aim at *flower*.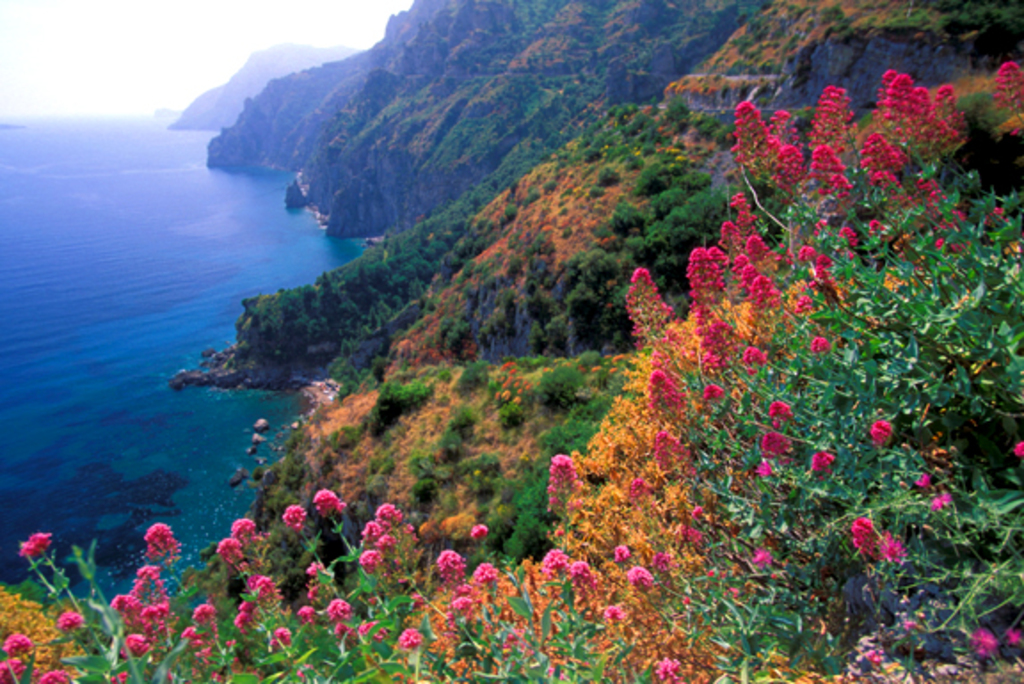
Aimed at x1=279 y1=505 x2=309 y2=535.
